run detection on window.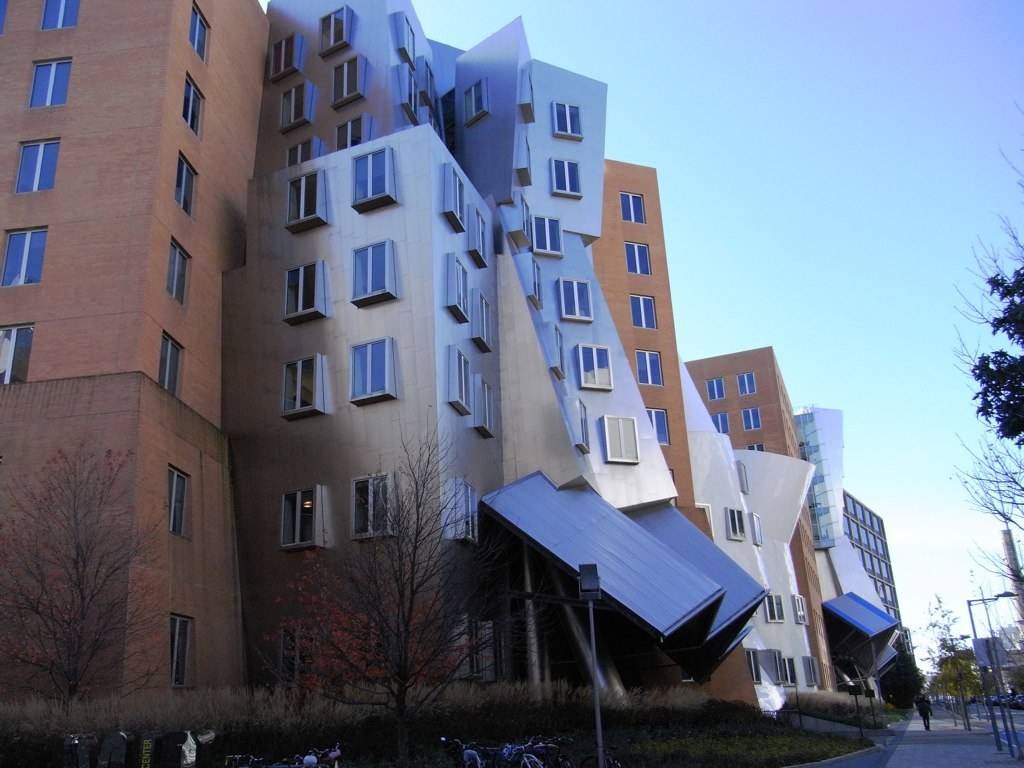
Result: select_region(457, 264, 478, 314).
